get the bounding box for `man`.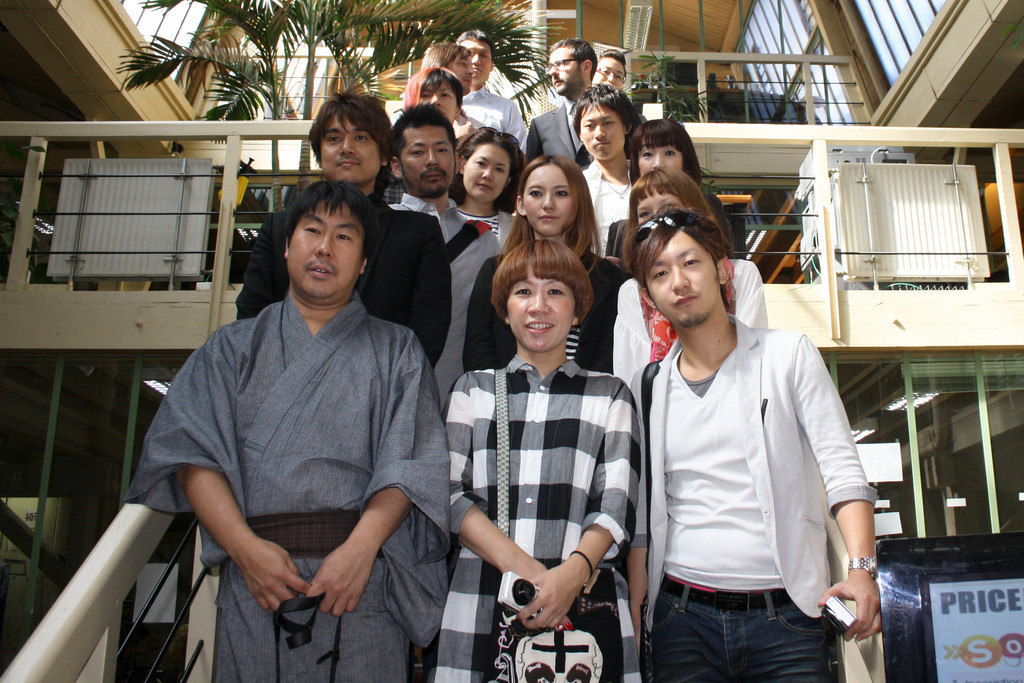
447/28/527/140.
